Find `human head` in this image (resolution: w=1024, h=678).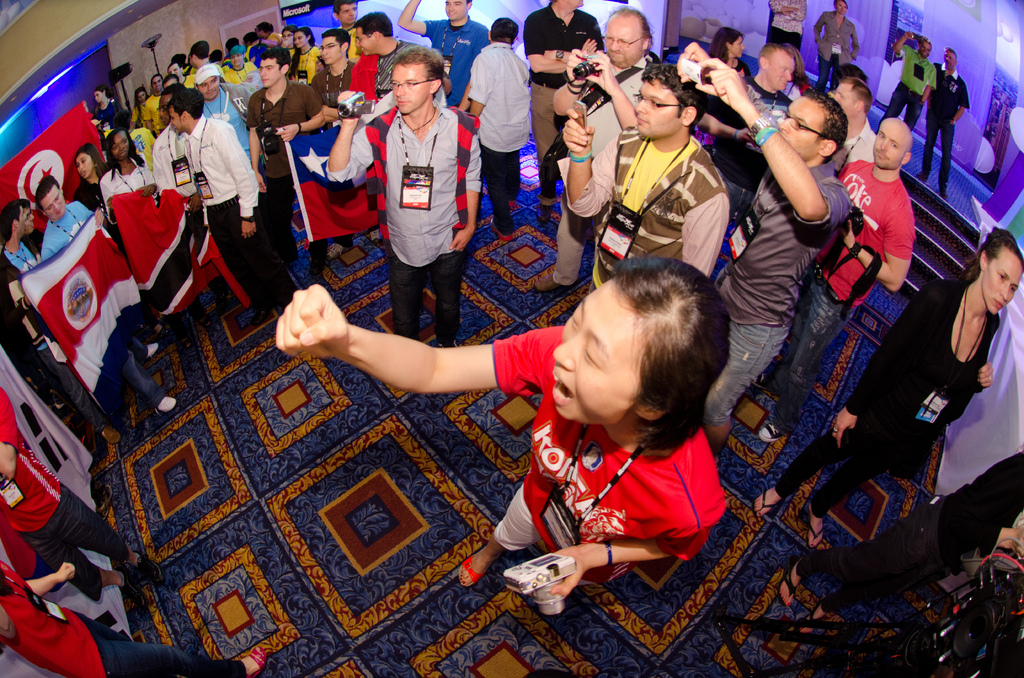
[295,29,314,50].
